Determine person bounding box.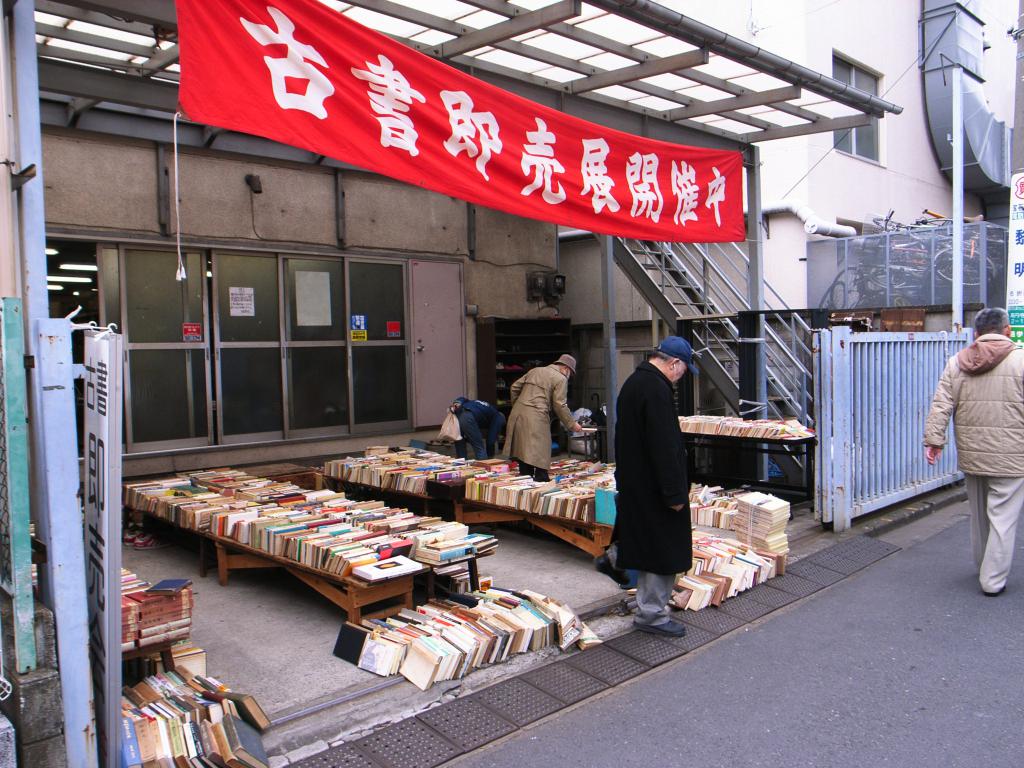
Determined: [x1=440, y1=396, x2=505, y2=463].
